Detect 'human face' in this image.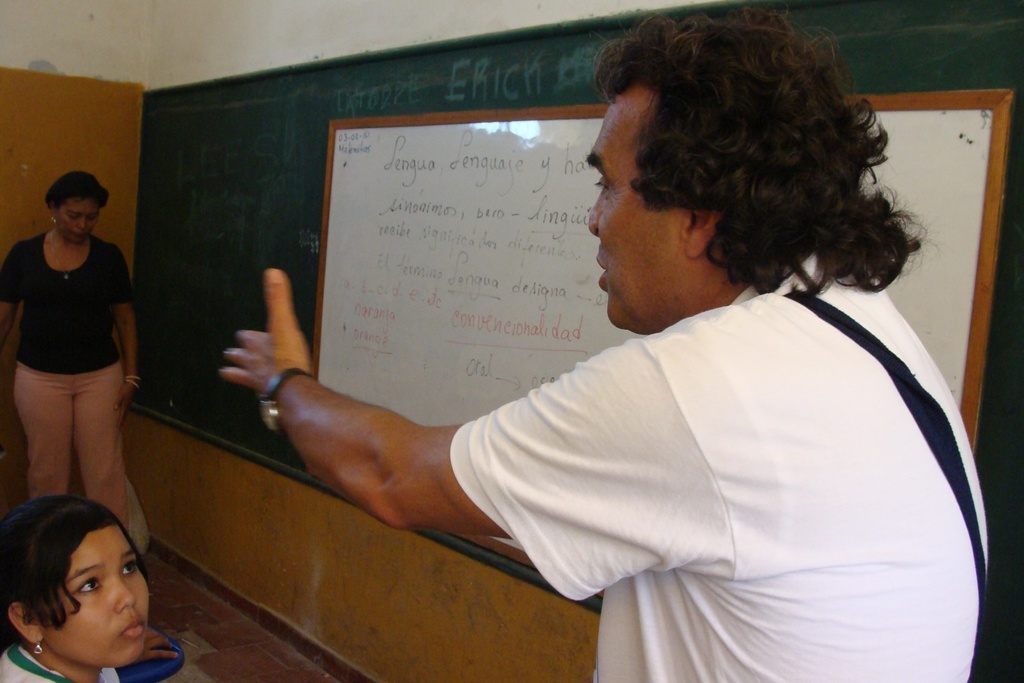
Detection: (left=585, top=84, right=686, bottom=336).
